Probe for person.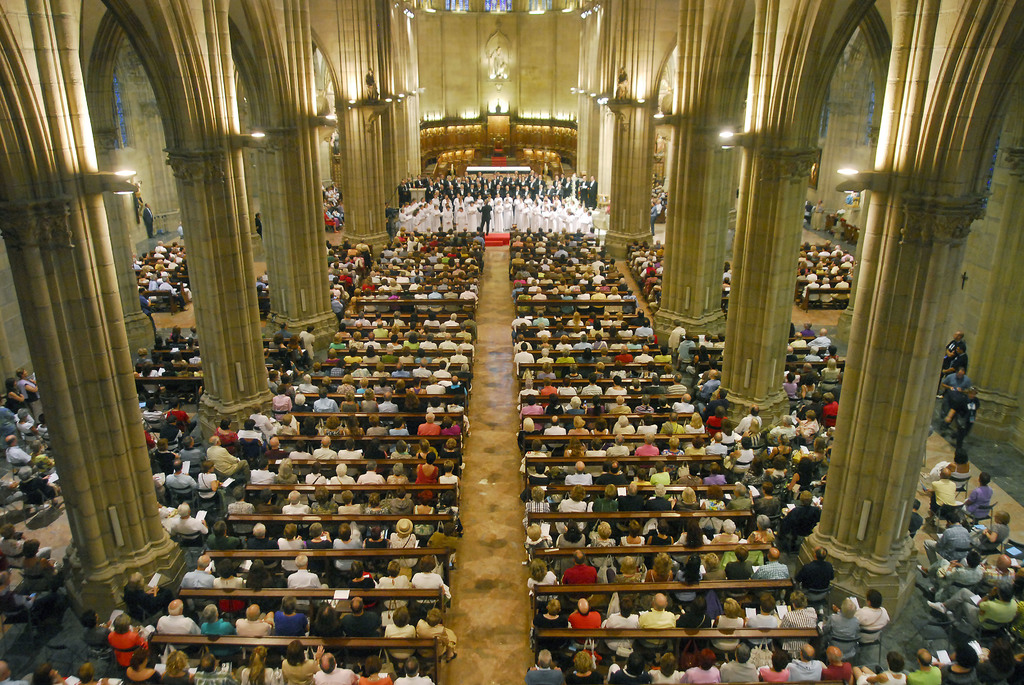
Probe result: l=790, t=490, r=826, b=541.
